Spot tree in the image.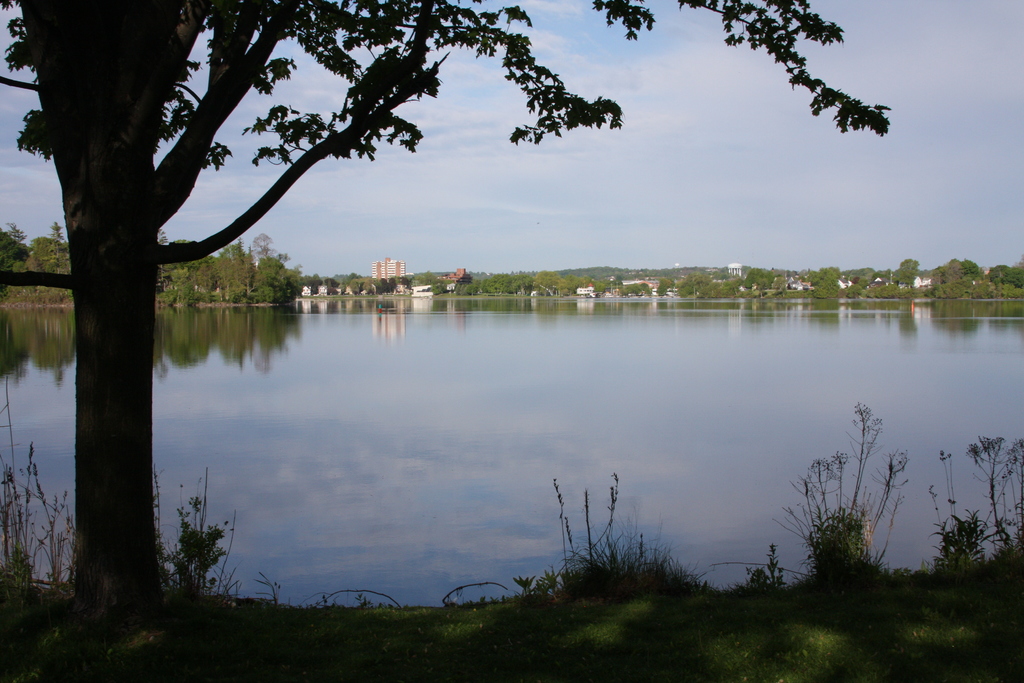
tree found at bbox=[1005, 268, 1023, 290].
